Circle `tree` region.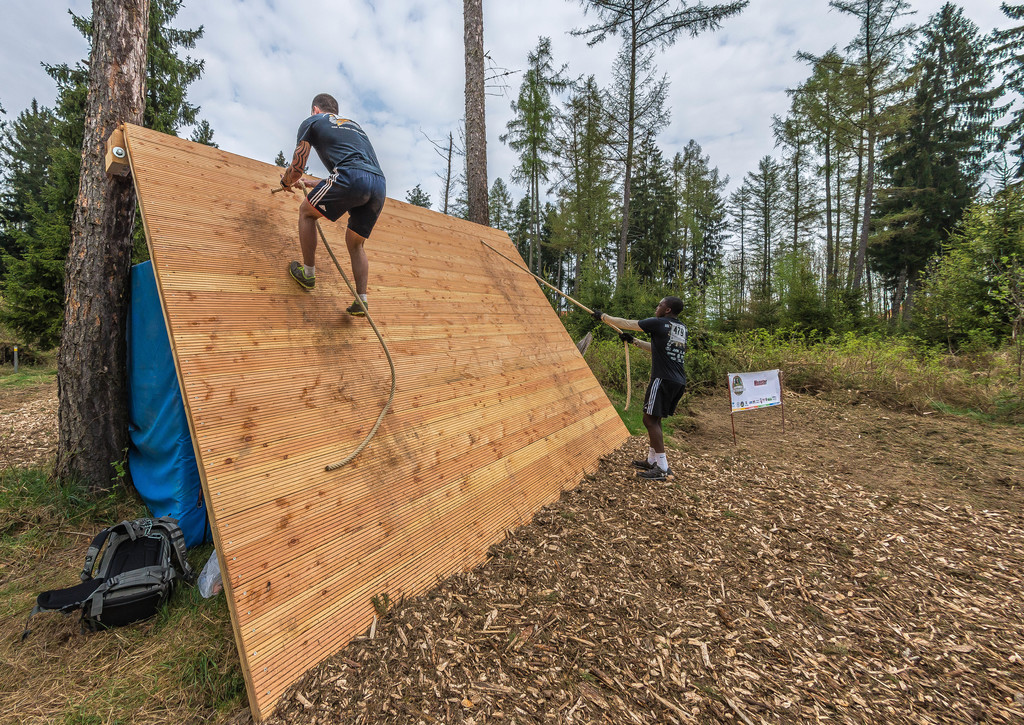
Region: 971, 2, 1023, 257.
